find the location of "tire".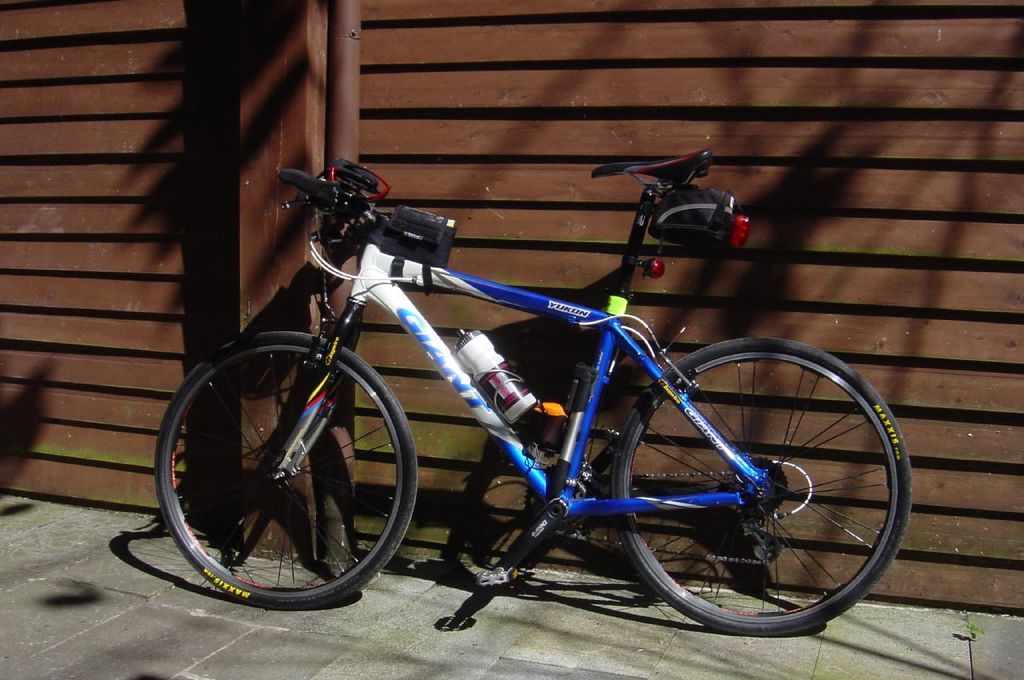
Location: 145:328:423:610.
